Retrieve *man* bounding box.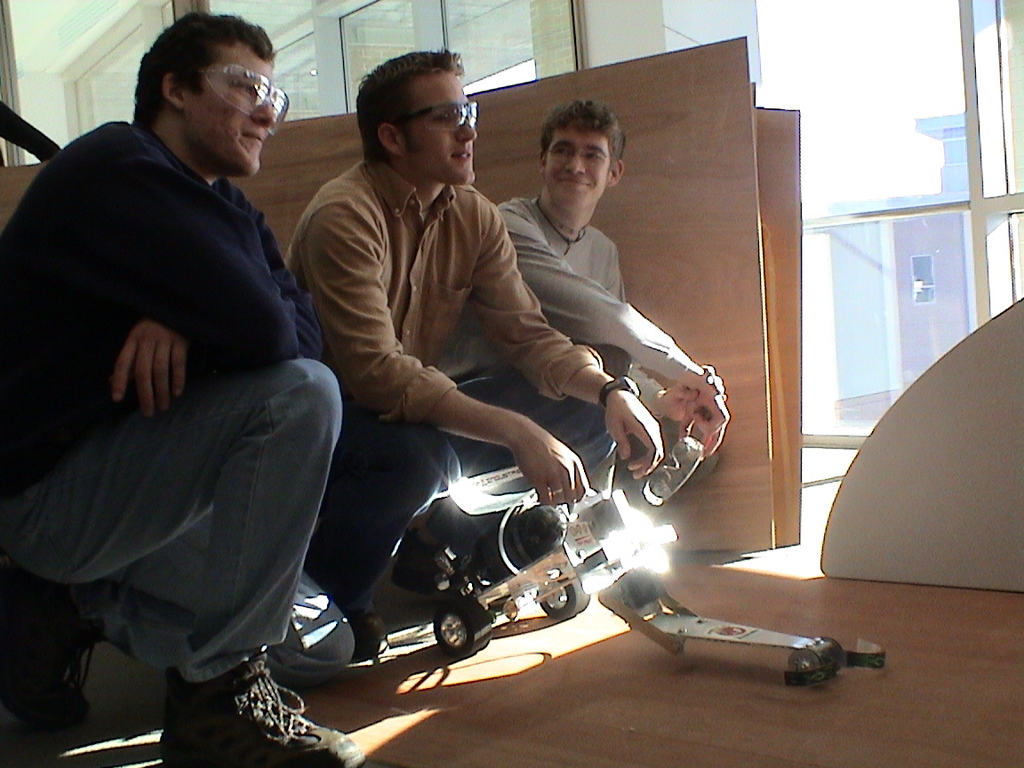
Bounding box: locate(285, 49, 666, 659).
